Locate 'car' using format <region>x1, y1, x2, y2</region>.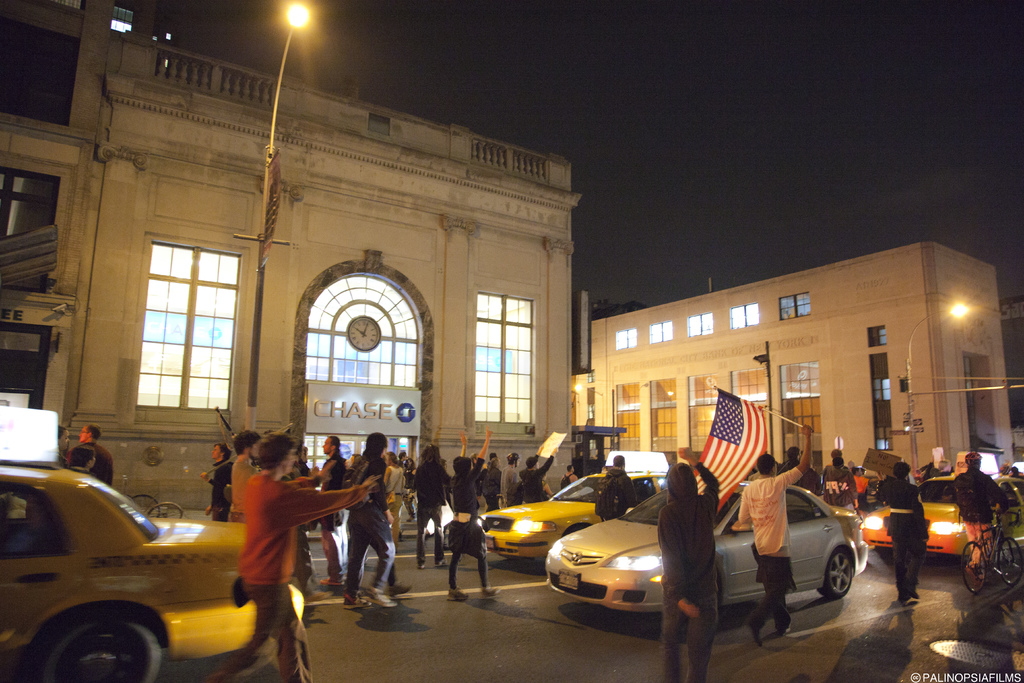
<region>477, 450, 670, 570</region>.
